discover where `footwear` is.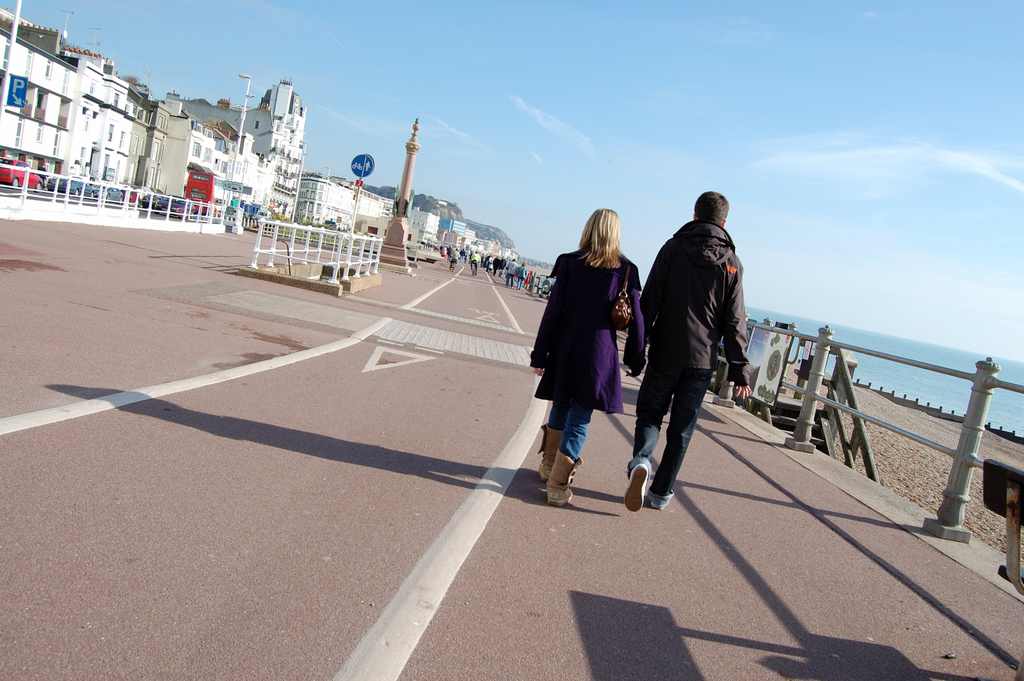
Discovered at 623, 460, 649, 515.
